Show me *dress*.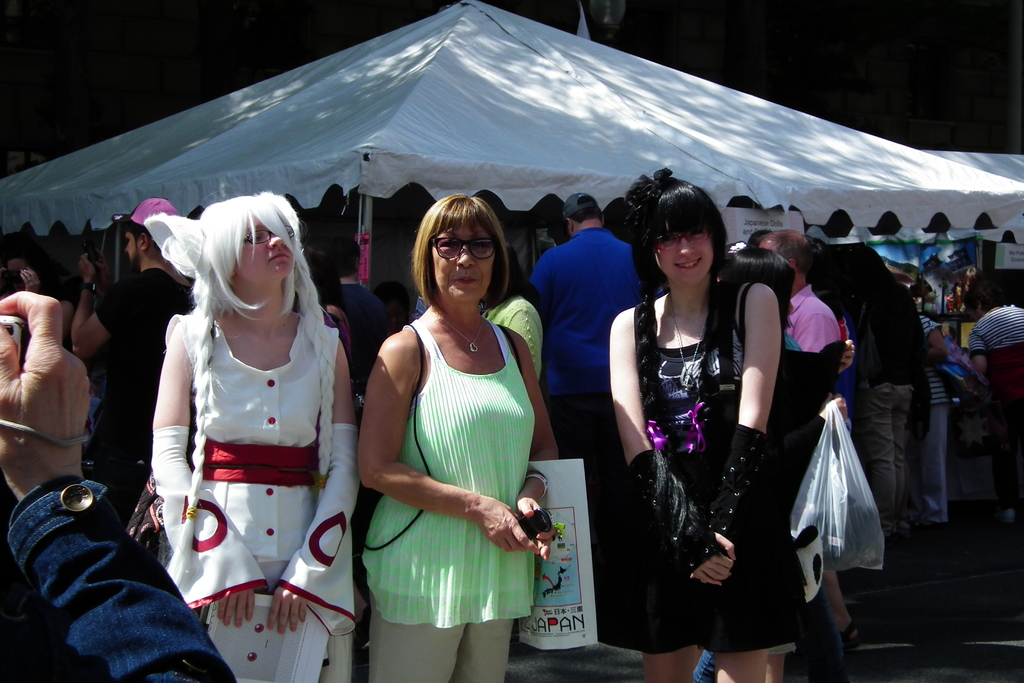
*dress* is here: x1=161 y1=311 x2=356 y2=682.
